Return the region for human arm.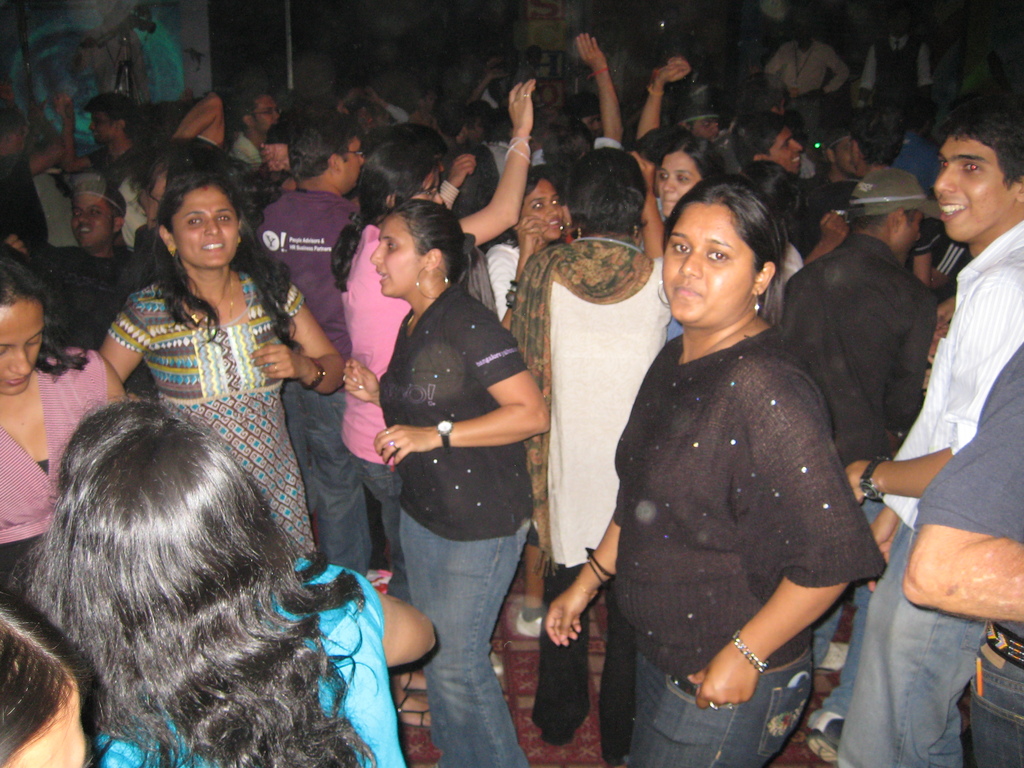
crop(867, 499, 906, 591).
